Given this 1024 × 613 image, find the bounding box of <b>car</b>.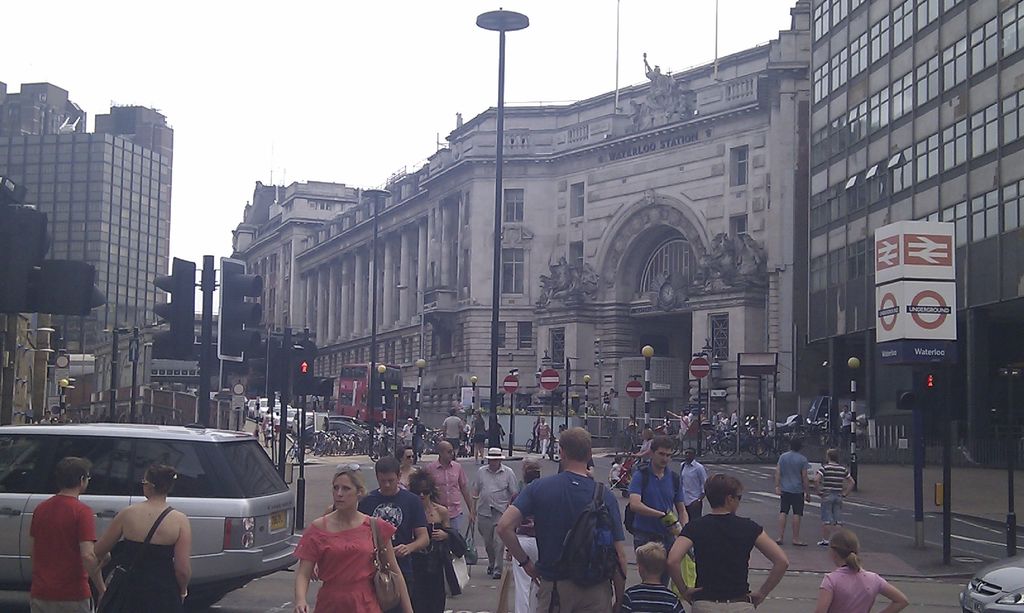
{"left": 959, "top": 555, "right": 1023, "bottom": 612}.
